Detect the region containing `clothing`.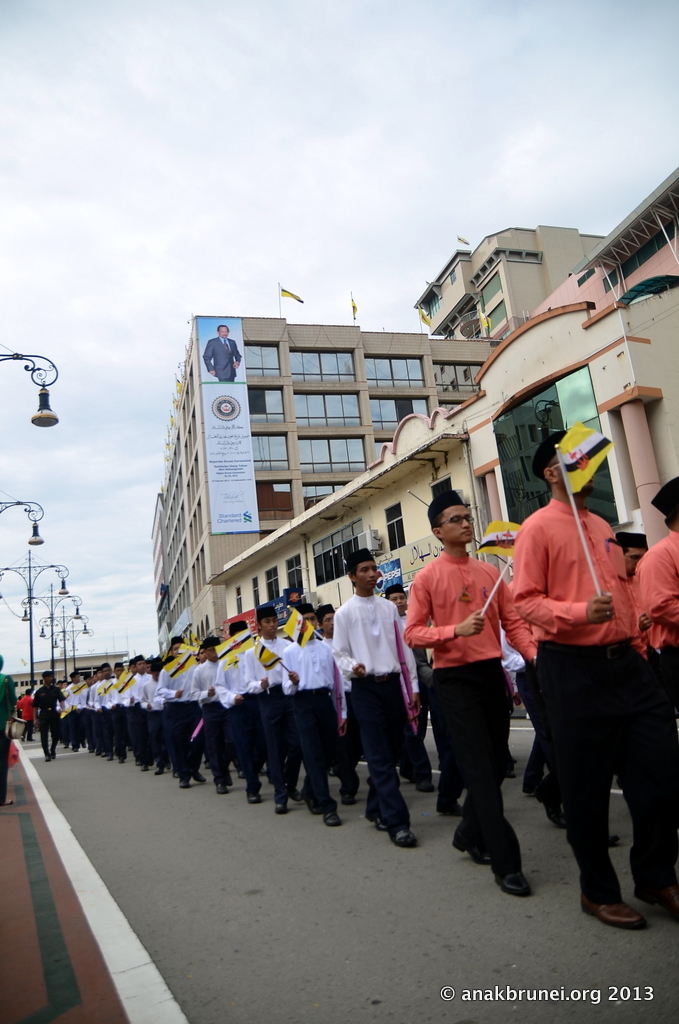
505 484 652 890.
